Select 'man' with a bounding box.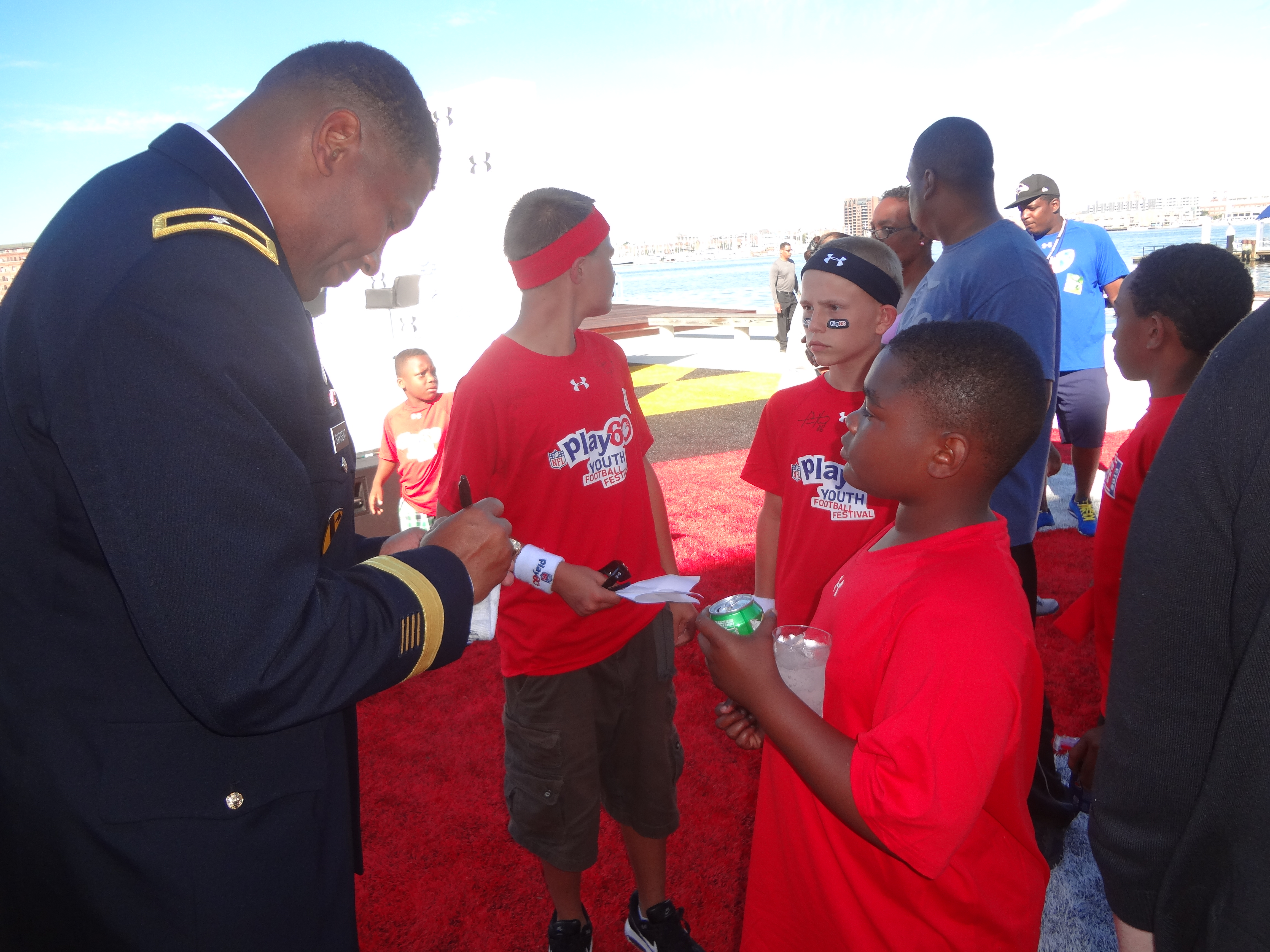
<bbox>1, 12, 142, 262</bbox>.
